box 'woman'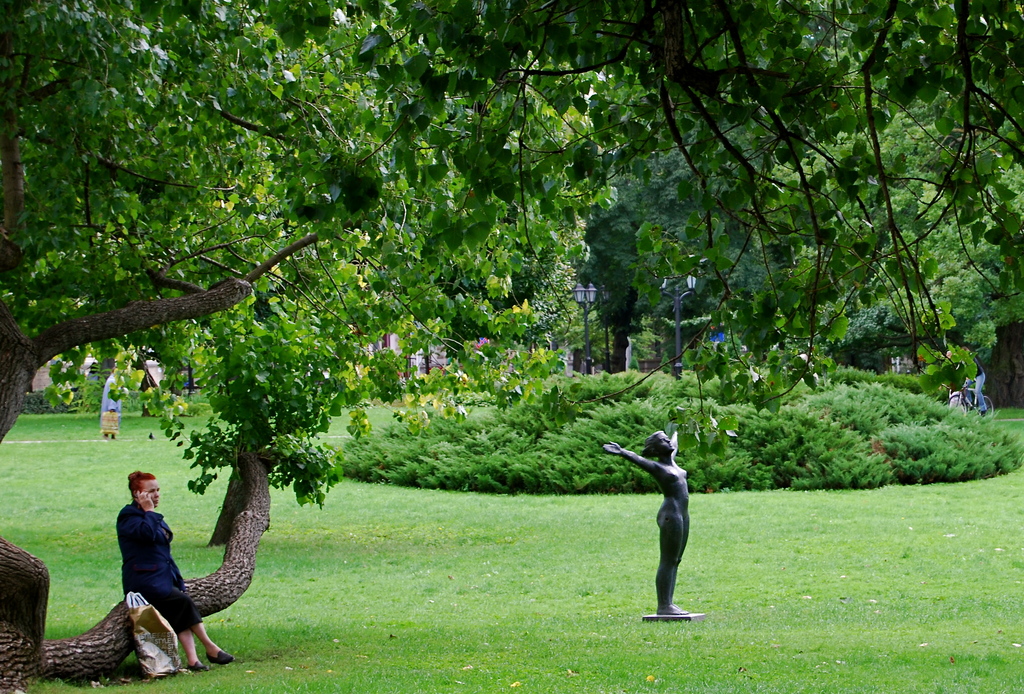
(left=90, top=465, right=216, bottom=674)
